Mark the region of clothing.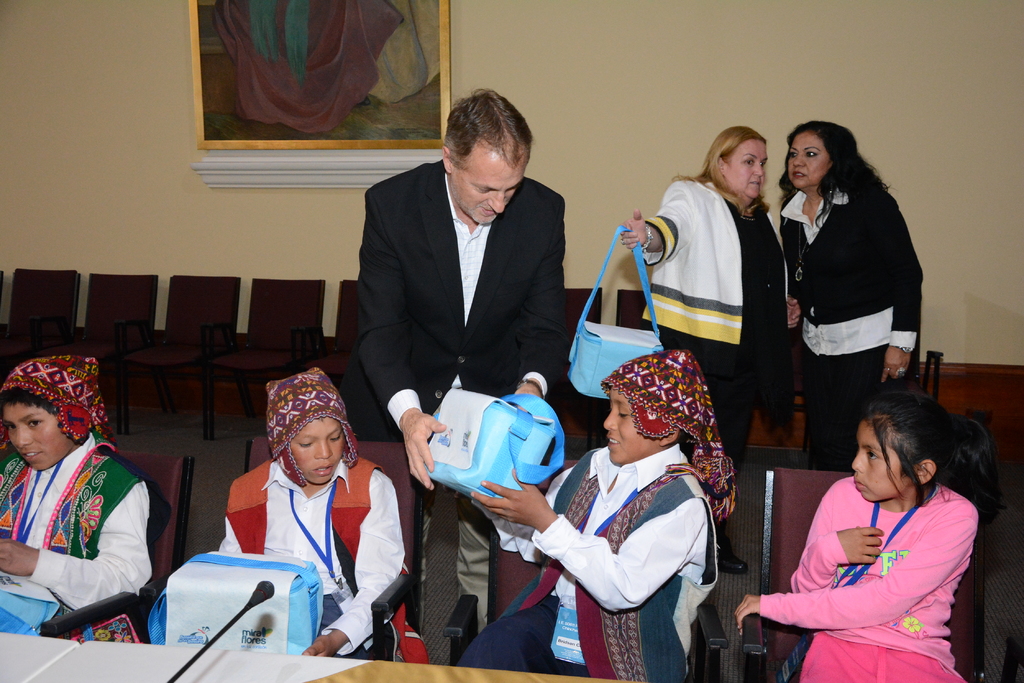
Region: x1=640, y1=178, x2=803, y2=456.
